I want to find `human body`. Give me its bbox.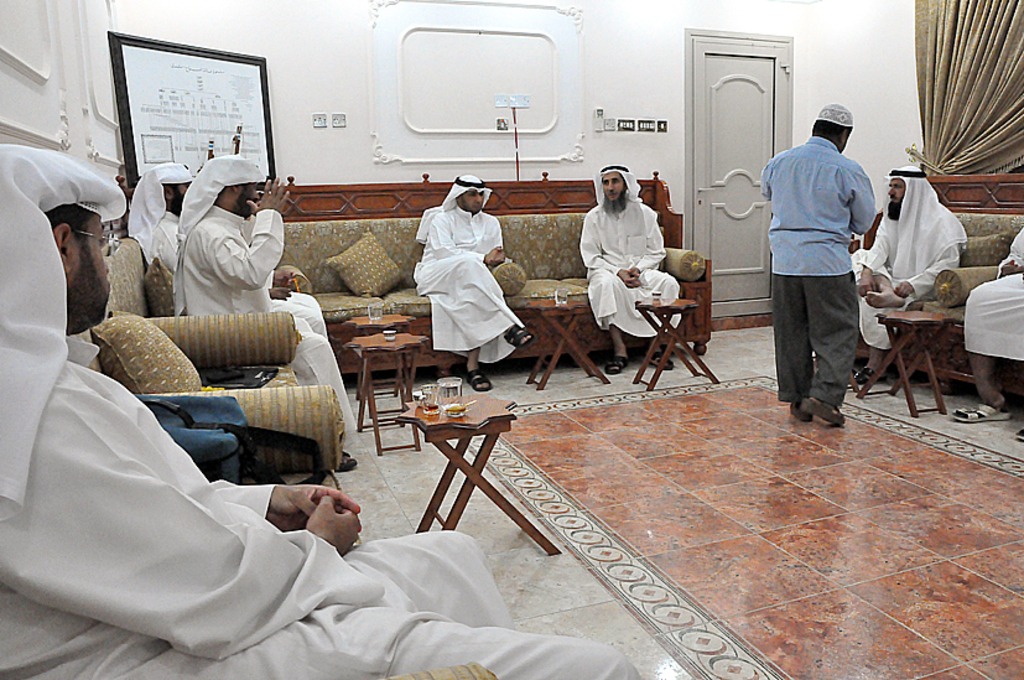
locate(412, 163, 518, 368).
